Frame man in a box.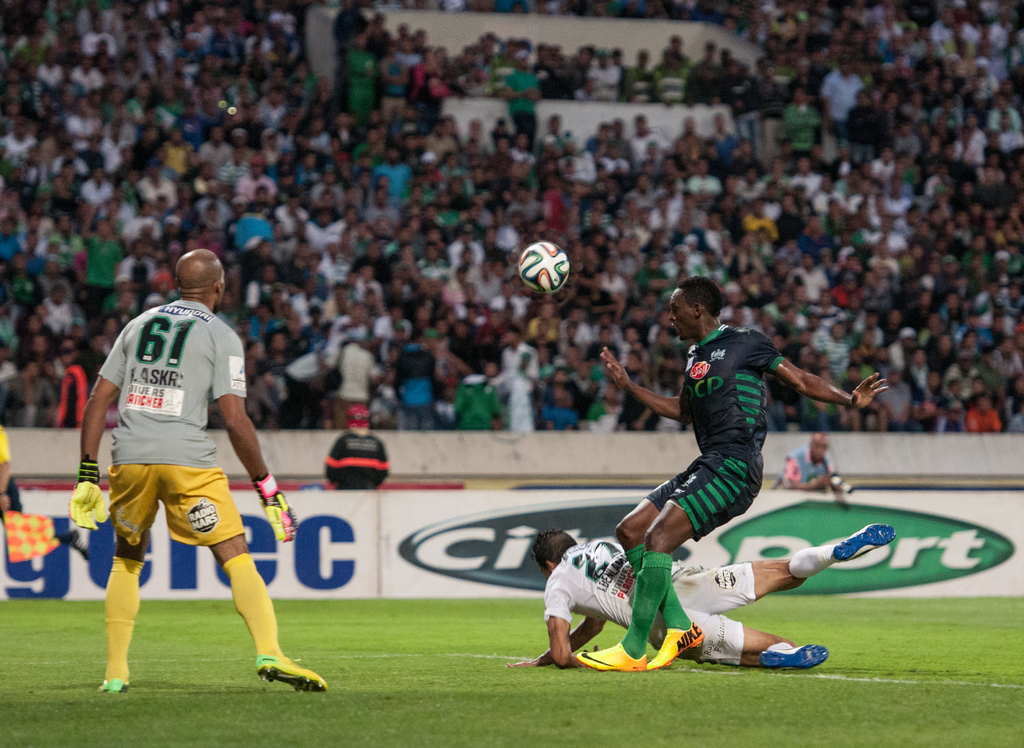
<region>509, 525, 899, 671</region>.
